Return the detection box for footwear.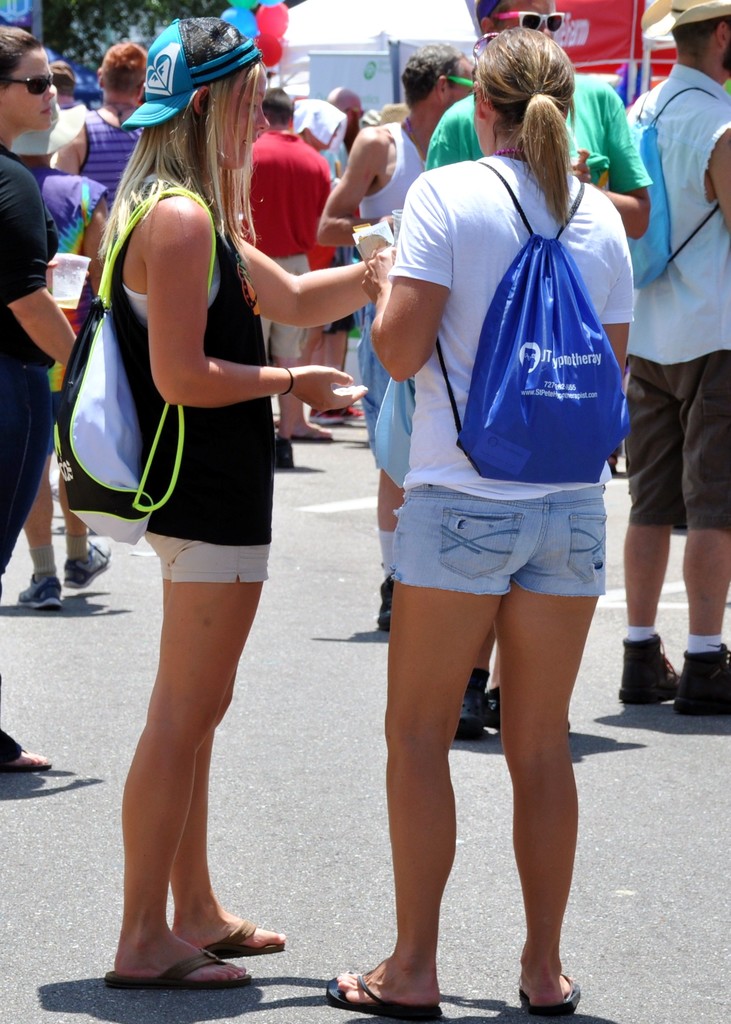
rect(677, 641, 730, 720).
